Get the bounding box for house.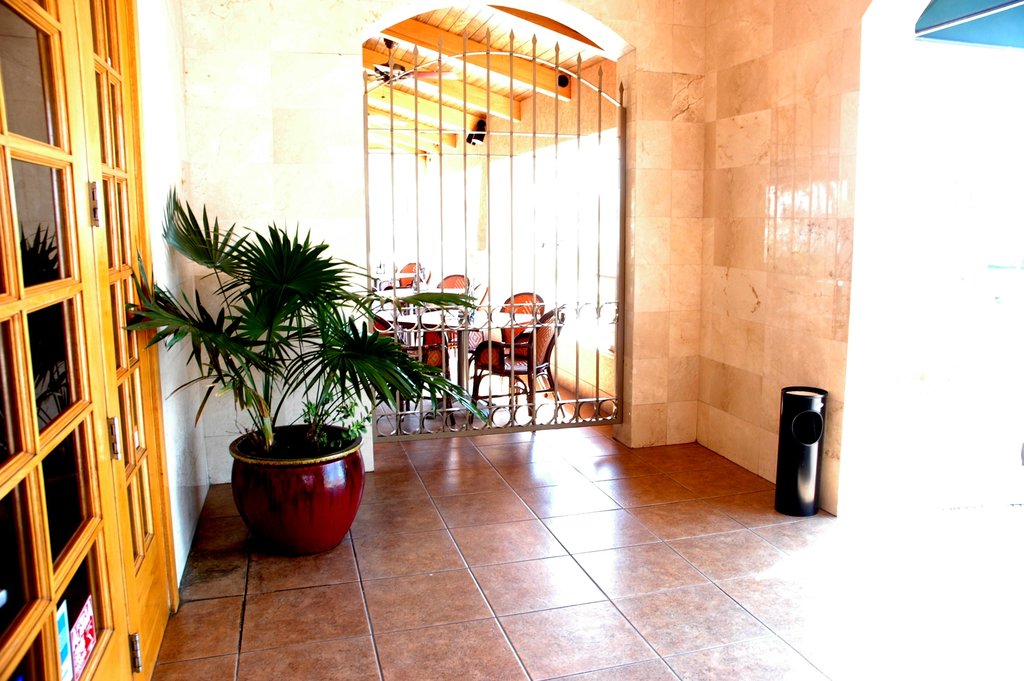
{"left": 0, "top": 0, "right": 1023, "bottom": 680}.
